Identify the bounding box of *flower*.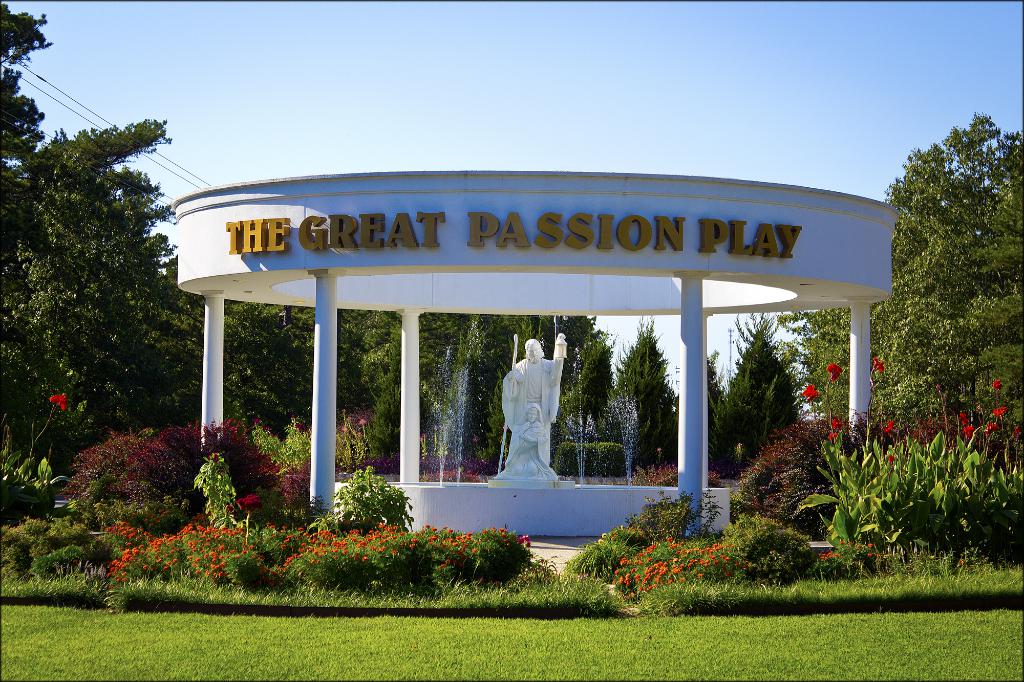
locate(802, 385, 819, 400).
